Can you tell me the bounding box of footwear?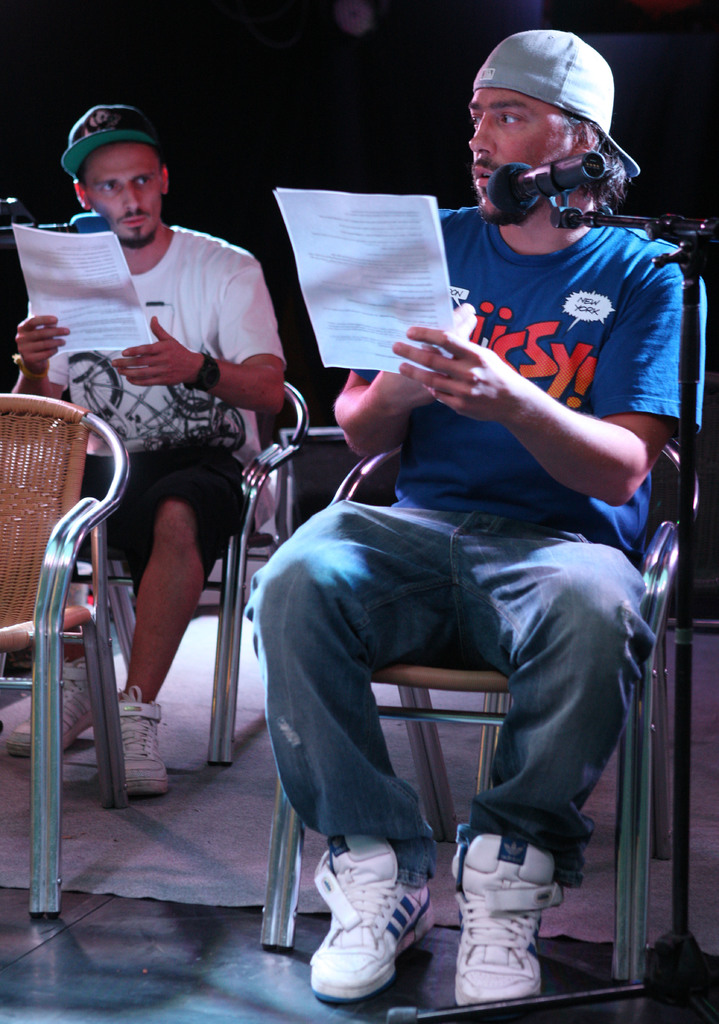
left=307, top=822, right=443, bottom=1000.
